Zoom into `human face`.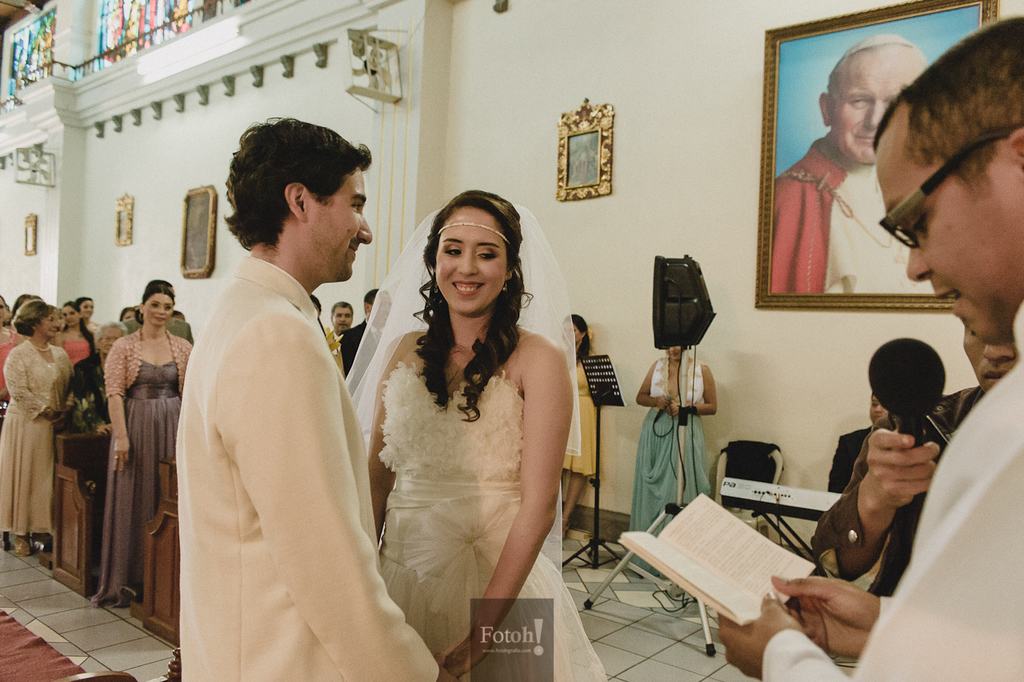
Zoom target: bbox=(39, 312, 58, 336).
